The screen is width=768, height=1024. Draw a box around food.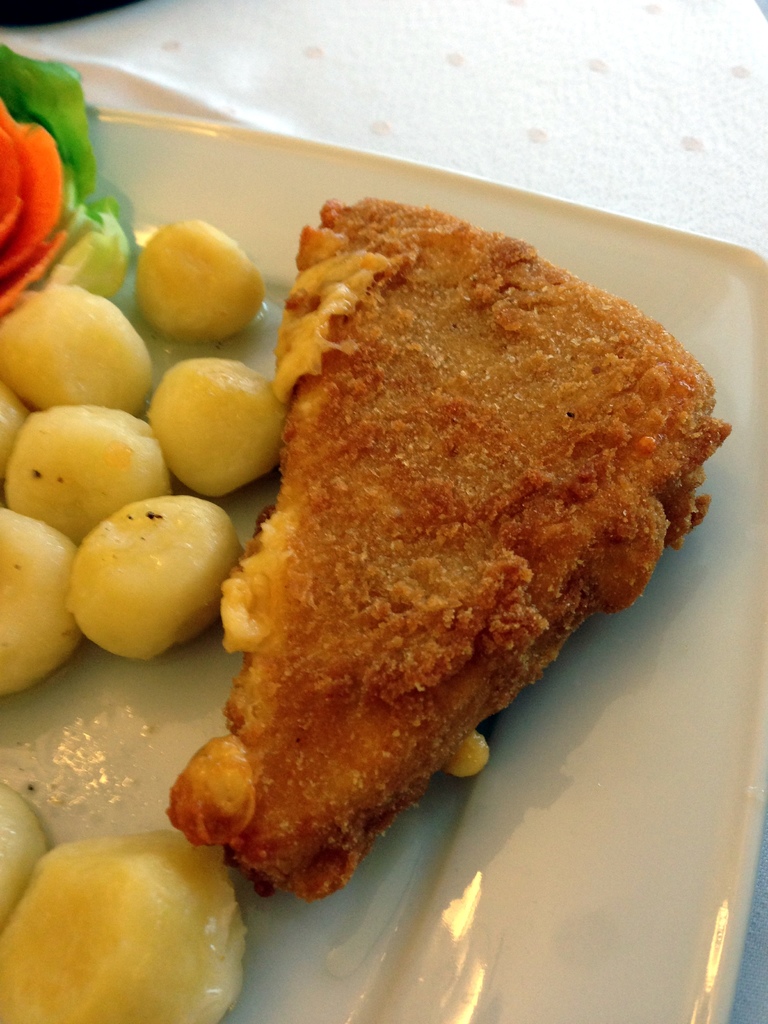
(0, 400, 166, 544).
